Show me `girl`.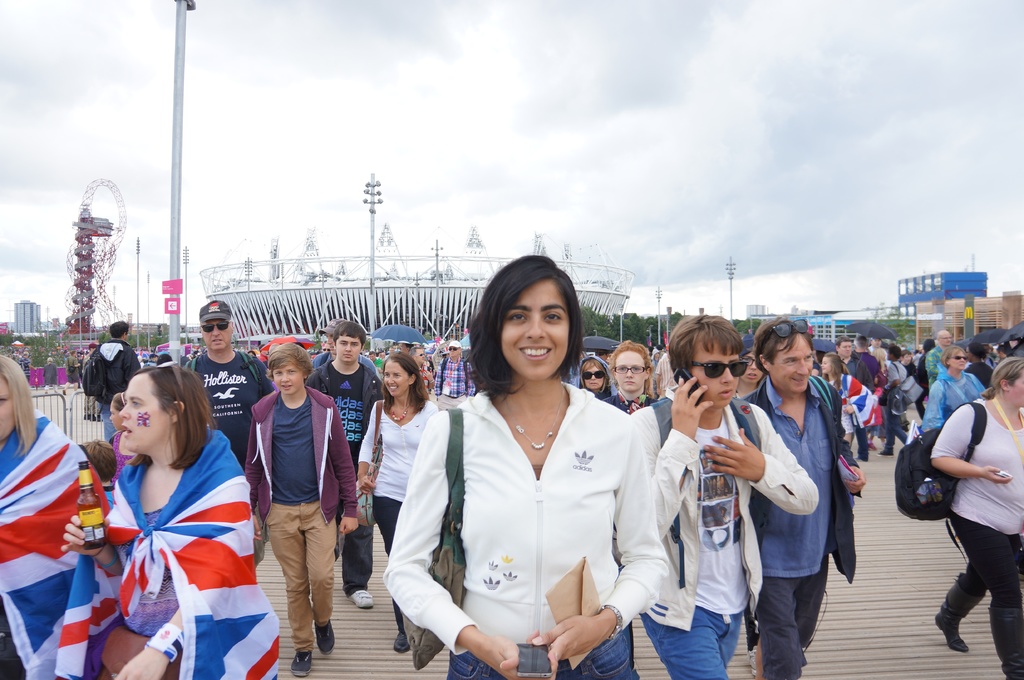
`girl` is here: select_region(820, 353, 868, 448).
